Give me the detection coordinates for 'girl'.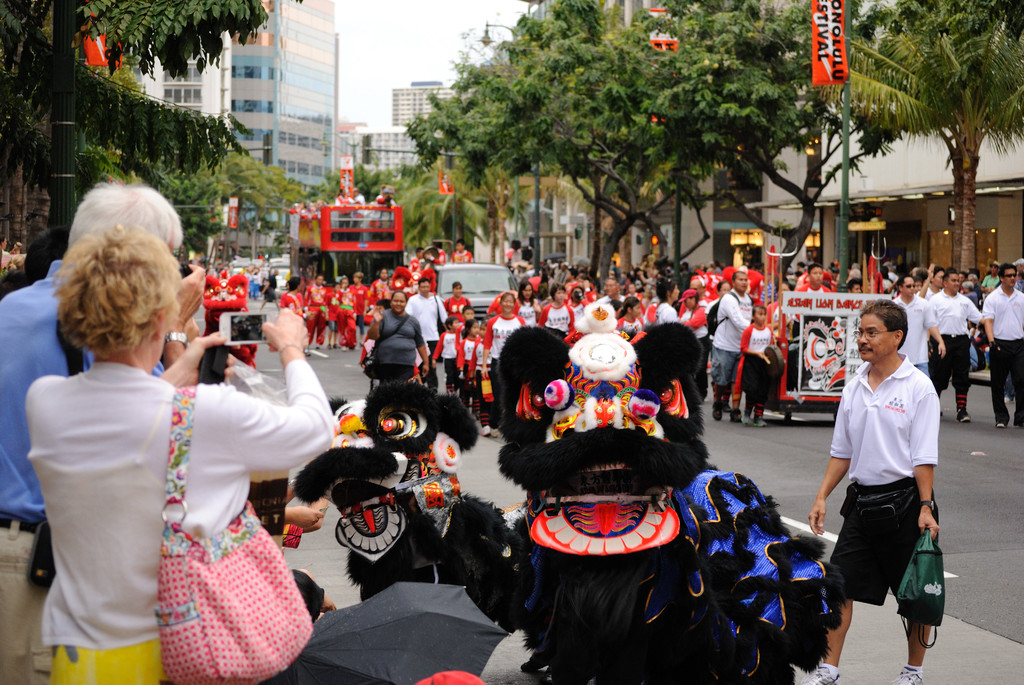
Rect(454, 320, 480, 409).
